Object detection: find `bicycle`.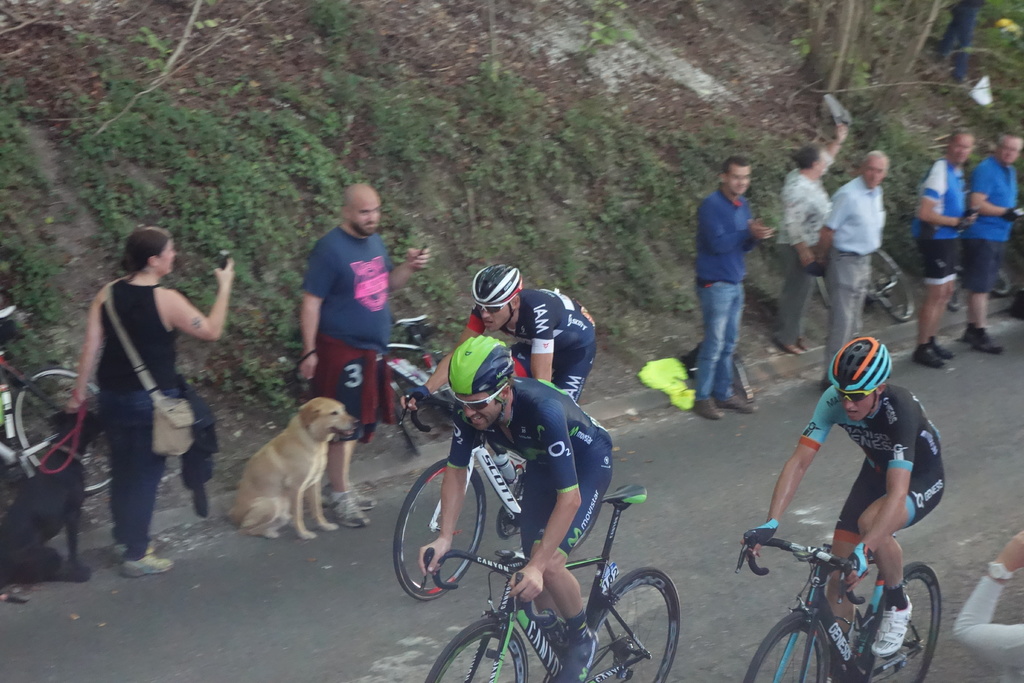
948:258:1013:311.
